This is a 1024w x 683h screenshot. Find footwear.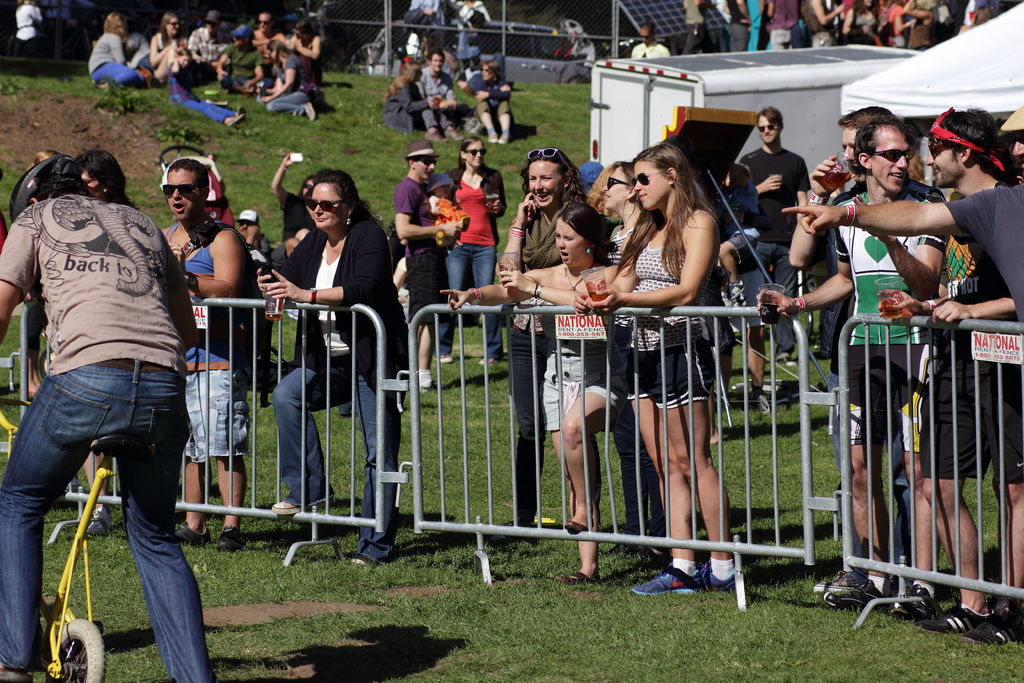
Bounding box: (left=752, top=389, right=769, bottom=414).
